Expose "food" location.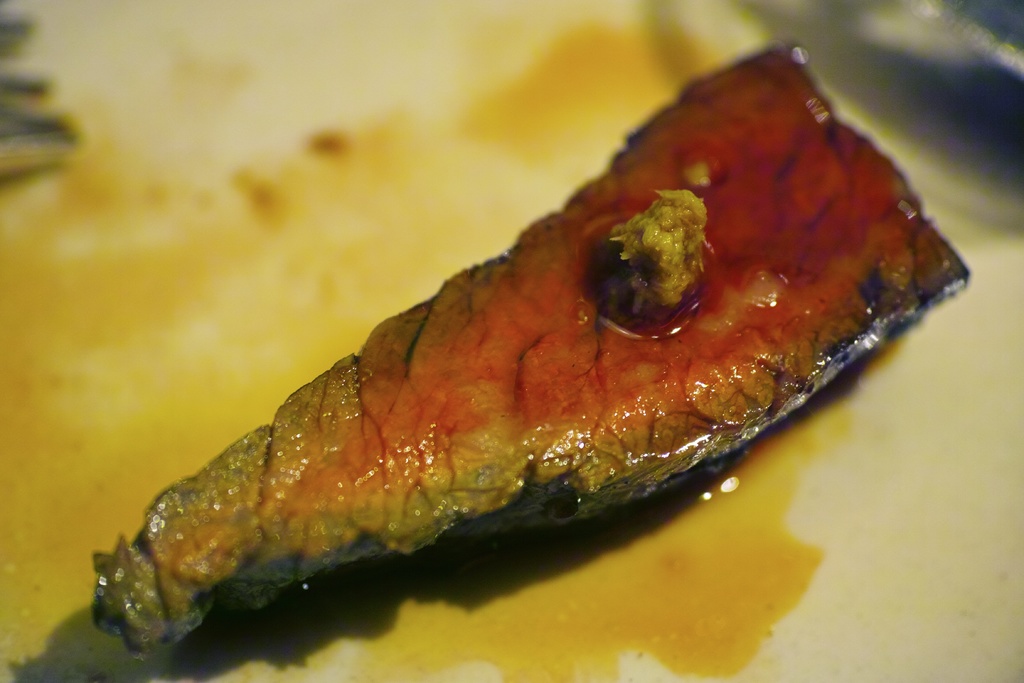
Exposed at bbox=(45, 18, 950, 654).
